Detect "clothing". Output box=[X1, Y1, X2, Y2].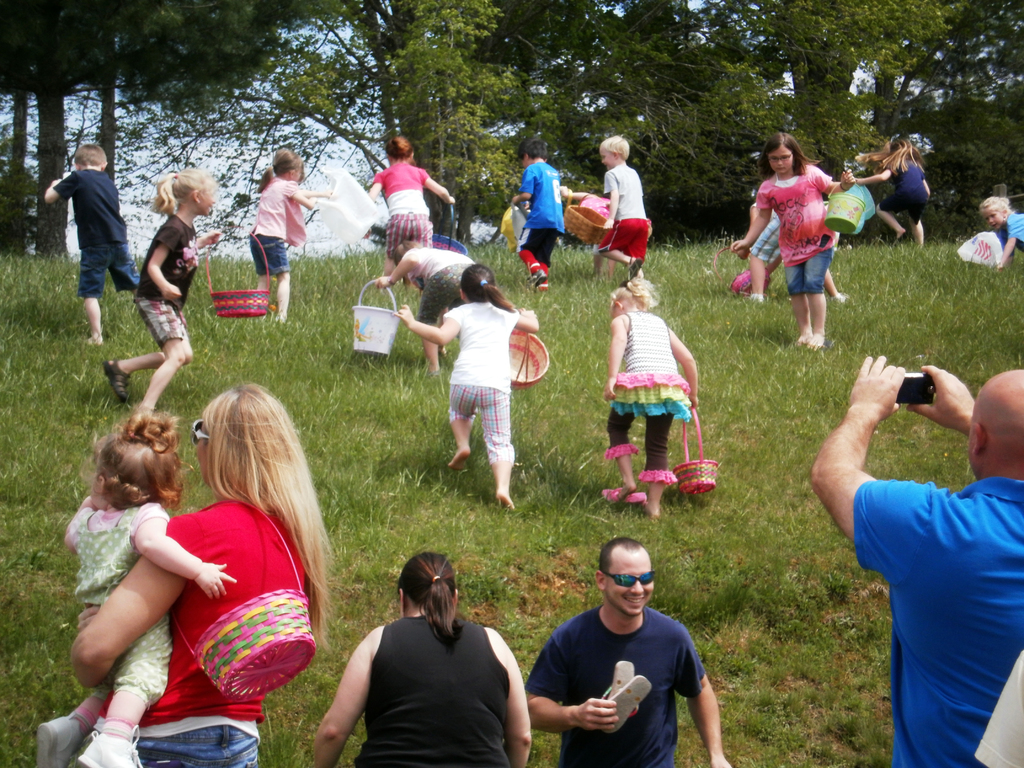
box=[998, 211, 1023, 254].
